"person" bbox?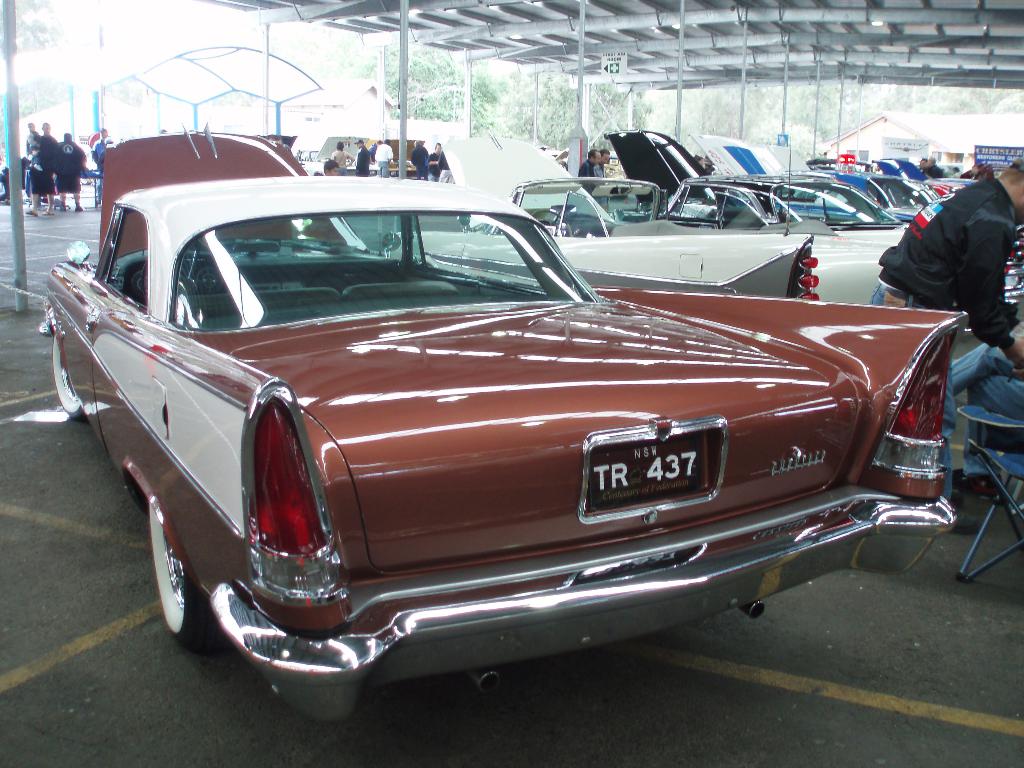
697 157 717 175
